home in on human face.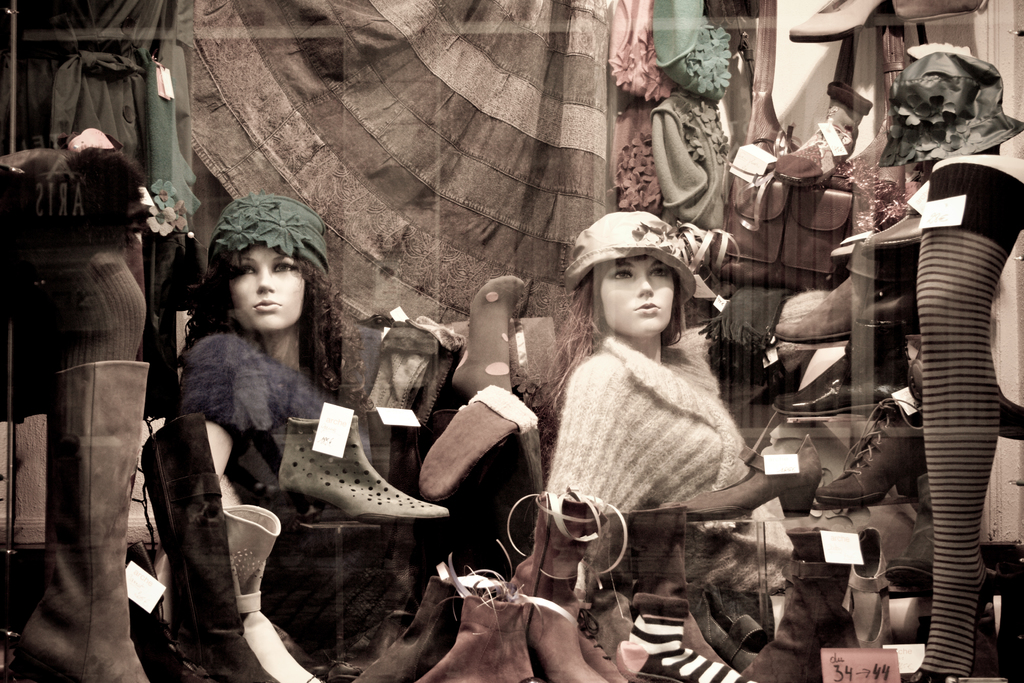
Homed in at <box>230,243,301,332</box>.
